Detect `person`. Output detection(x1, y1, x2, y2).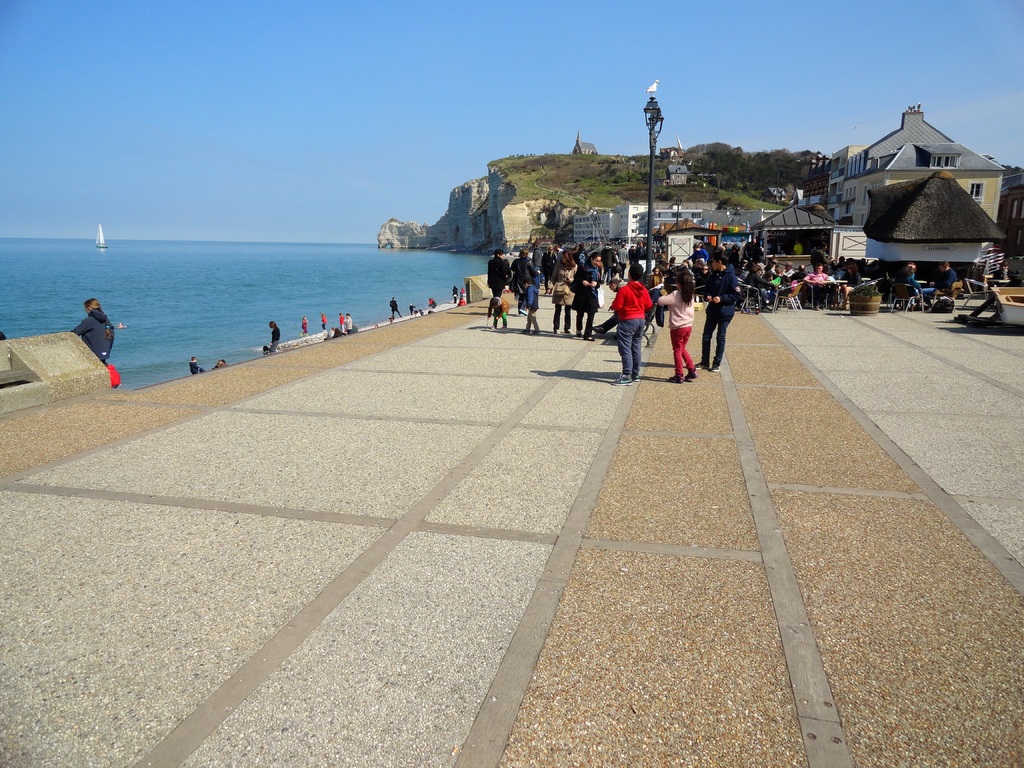
detection(343, 311, 354, 335).
